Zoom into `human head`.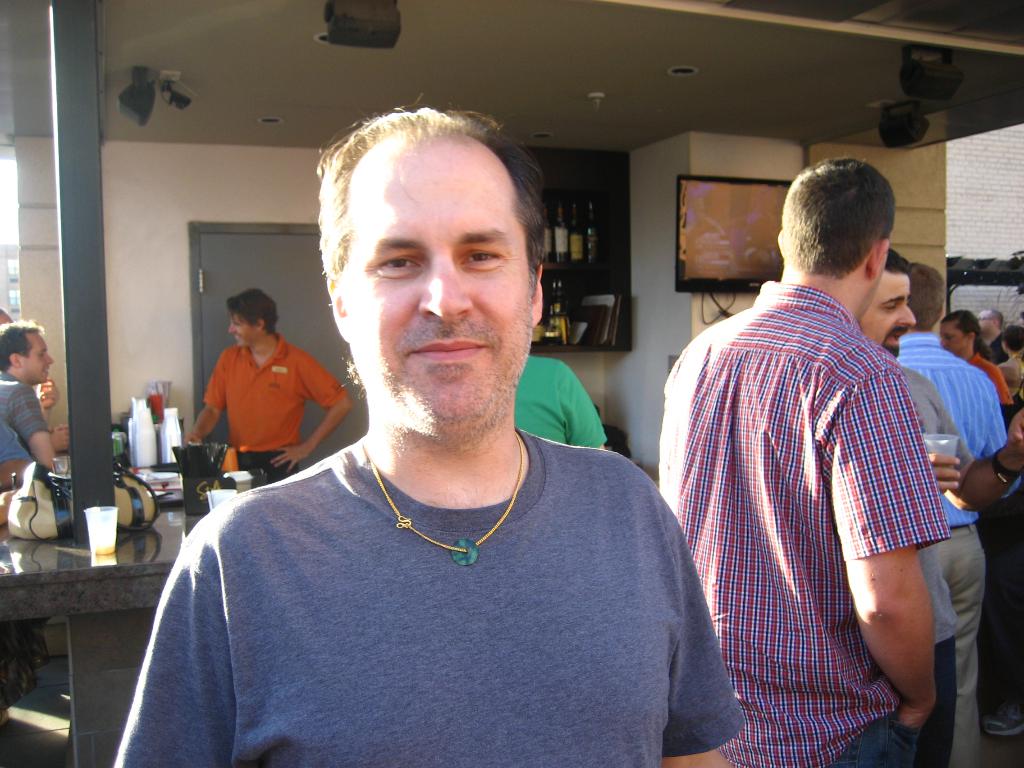
Zoom target: (x1=860, y1=247, x2=918, y2=358).
